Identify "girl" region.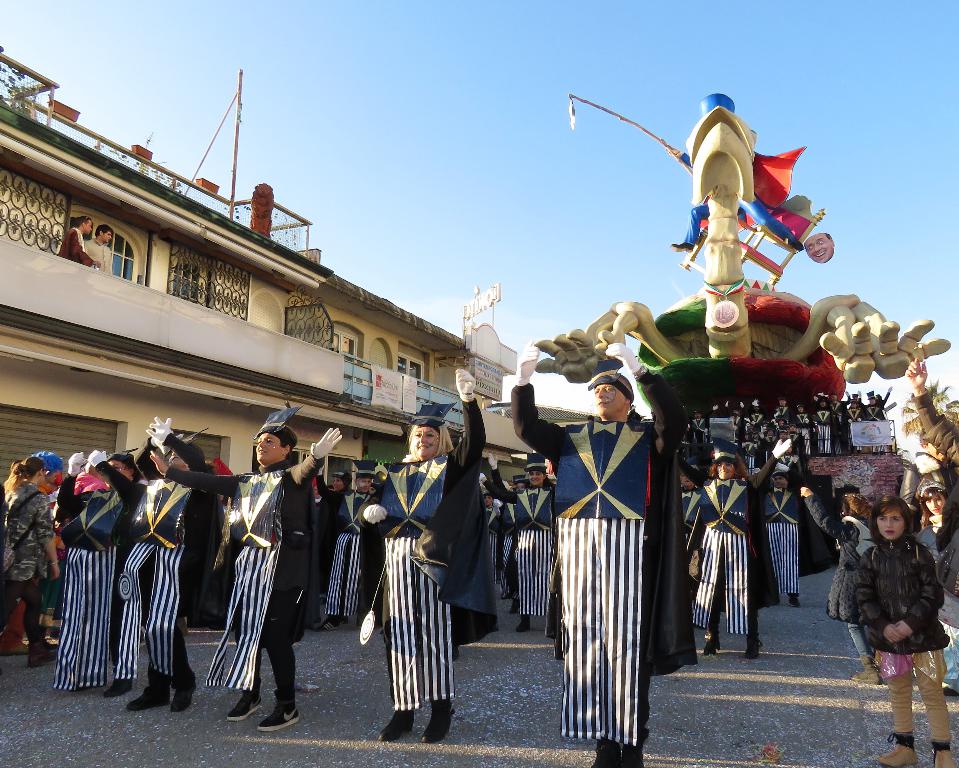
Region: 853,494,957,767.
